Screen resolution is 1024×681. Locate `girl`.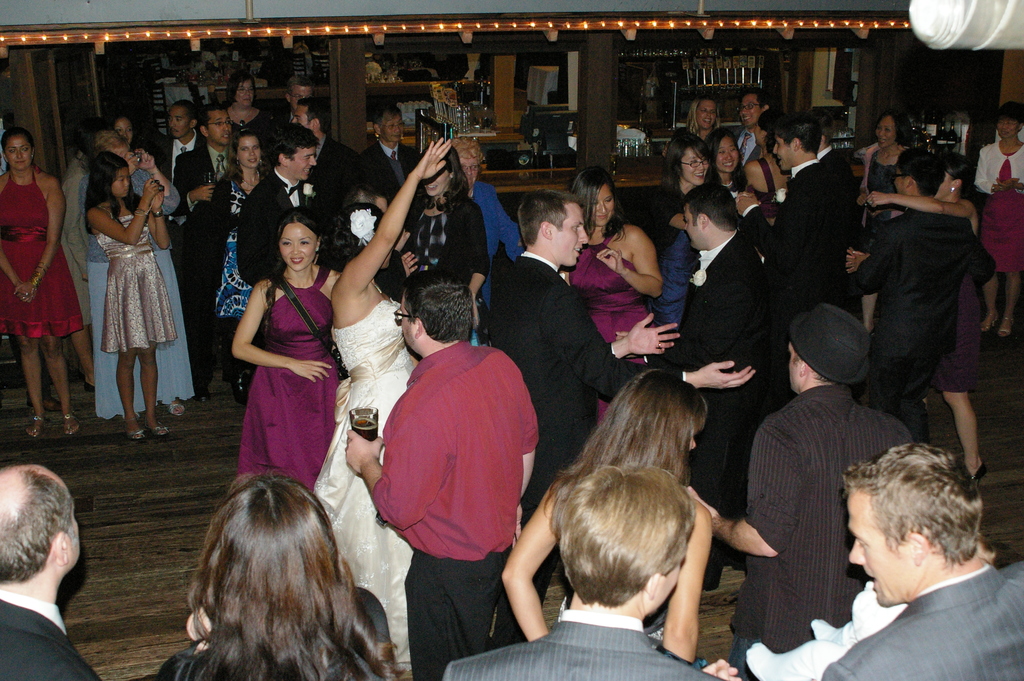
box=[746, 119, 786, 200].
